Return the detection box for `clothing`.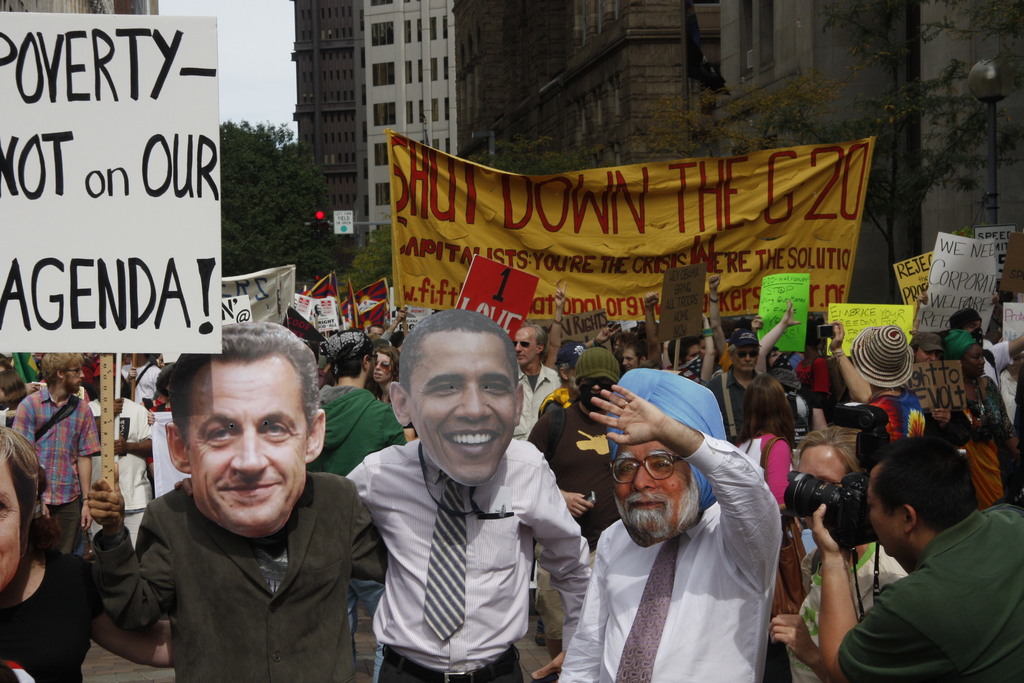
BBox(318, 385, 415, 473).
